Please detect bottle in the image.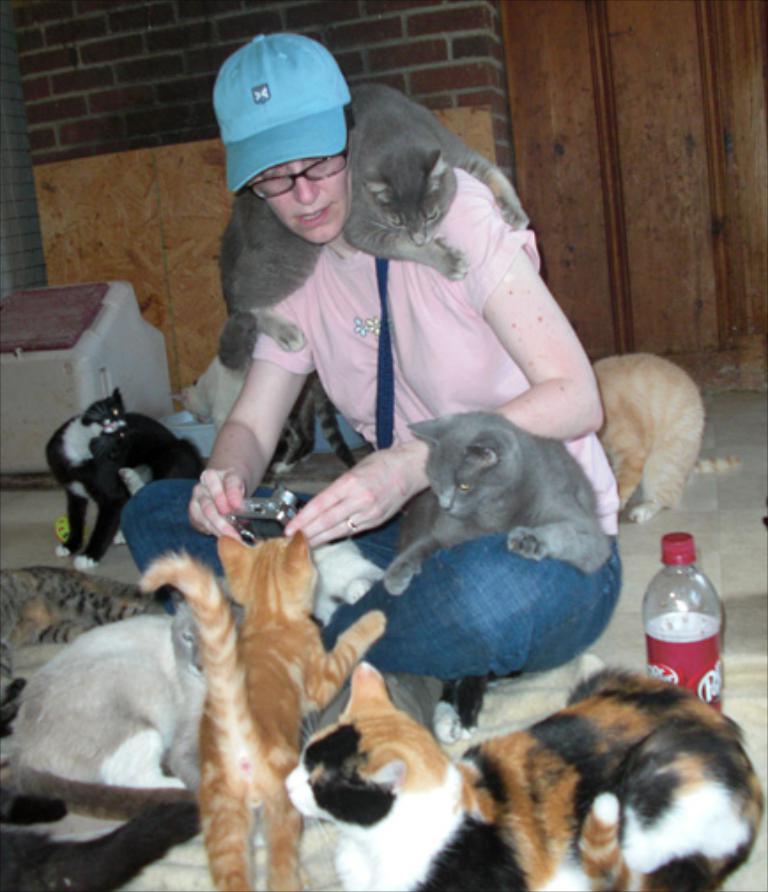
(642, 531, 729, 719).
